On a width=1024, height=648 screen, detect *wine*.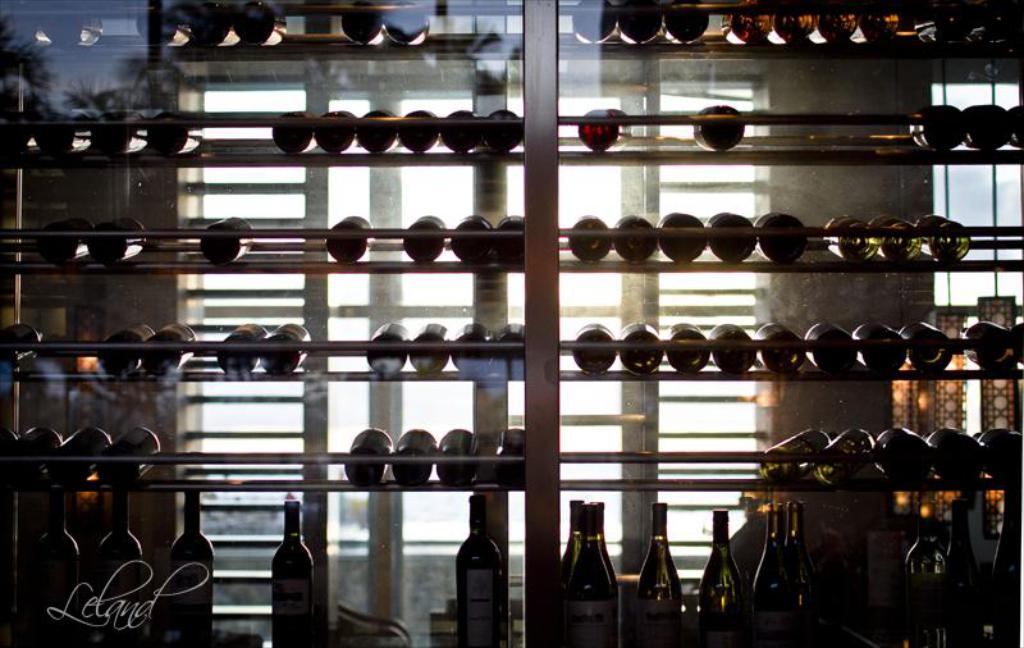
l=964, t=104, r=1012, b=149.
